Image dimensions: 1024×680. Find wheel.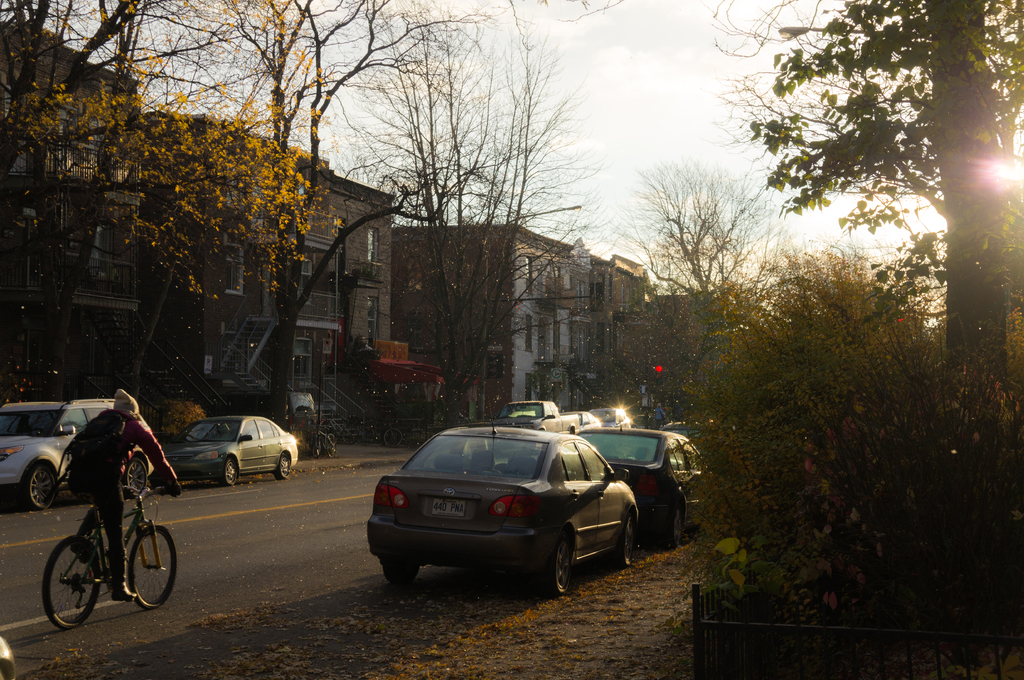
detection(314, 434, 319, 463).
